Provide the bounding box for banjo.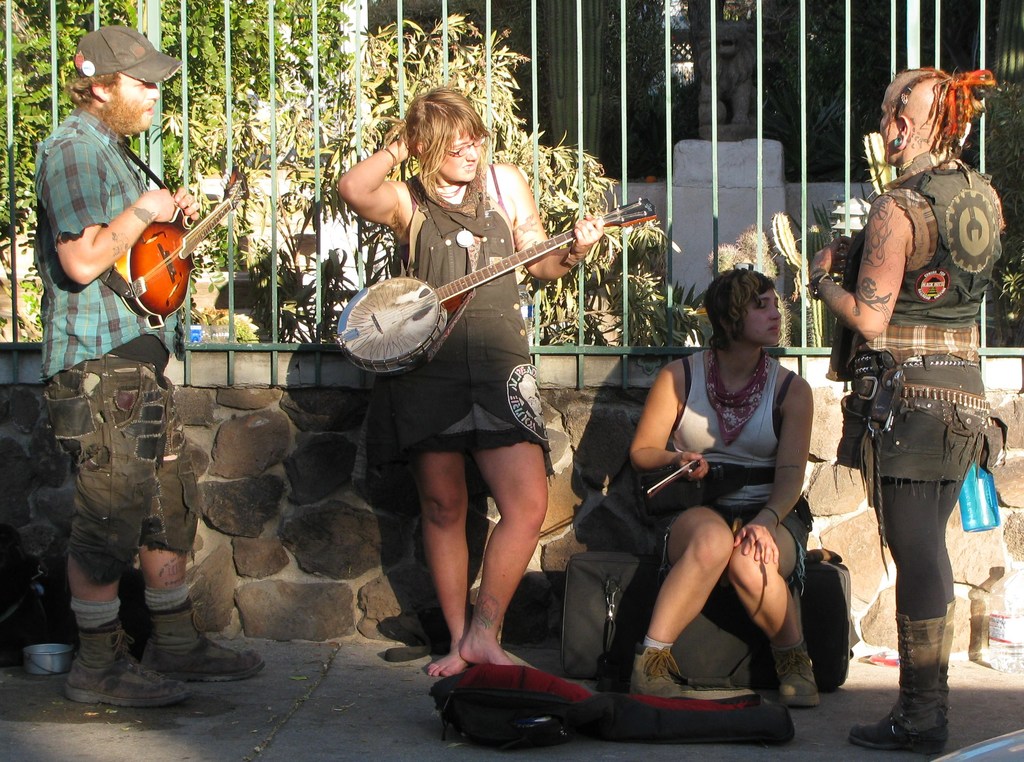
rect(340, 188, 616, 364).
